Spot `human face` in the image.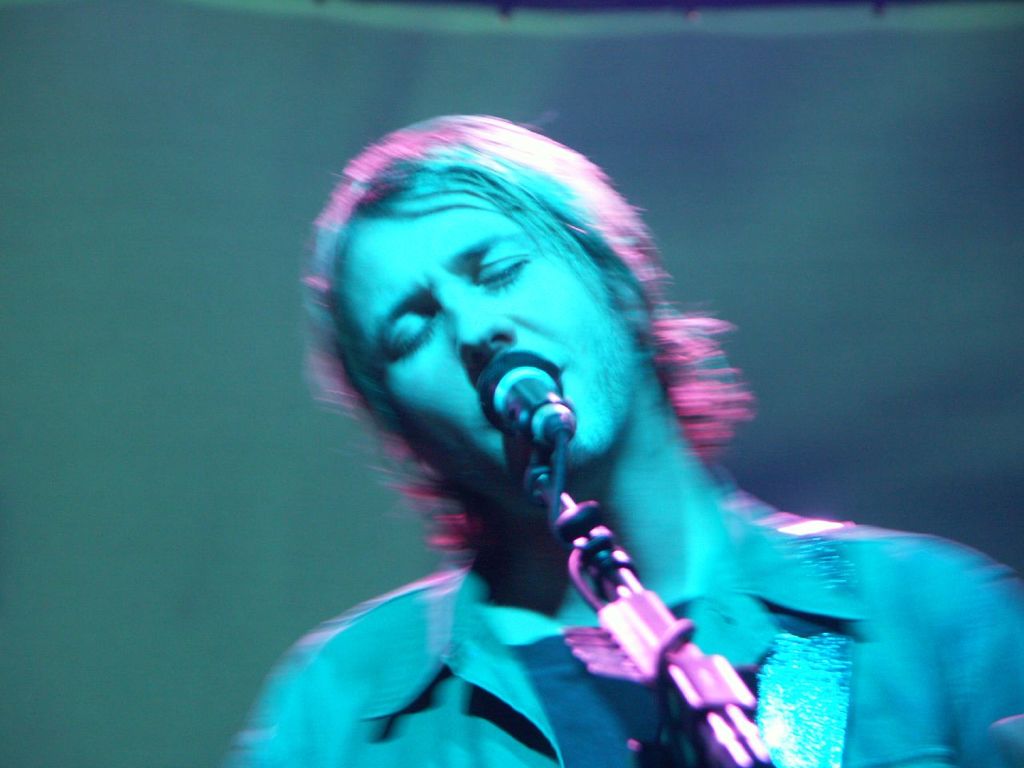
`human face` found at select_region(353, 218, 641, 458).
